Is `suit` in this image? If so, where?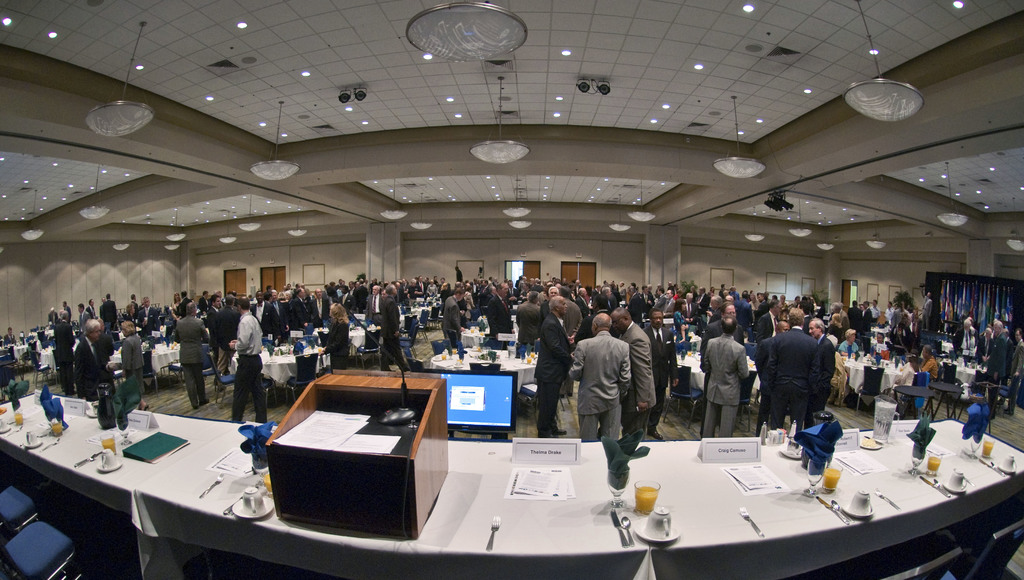
Yes, at 76:310:90:332.
